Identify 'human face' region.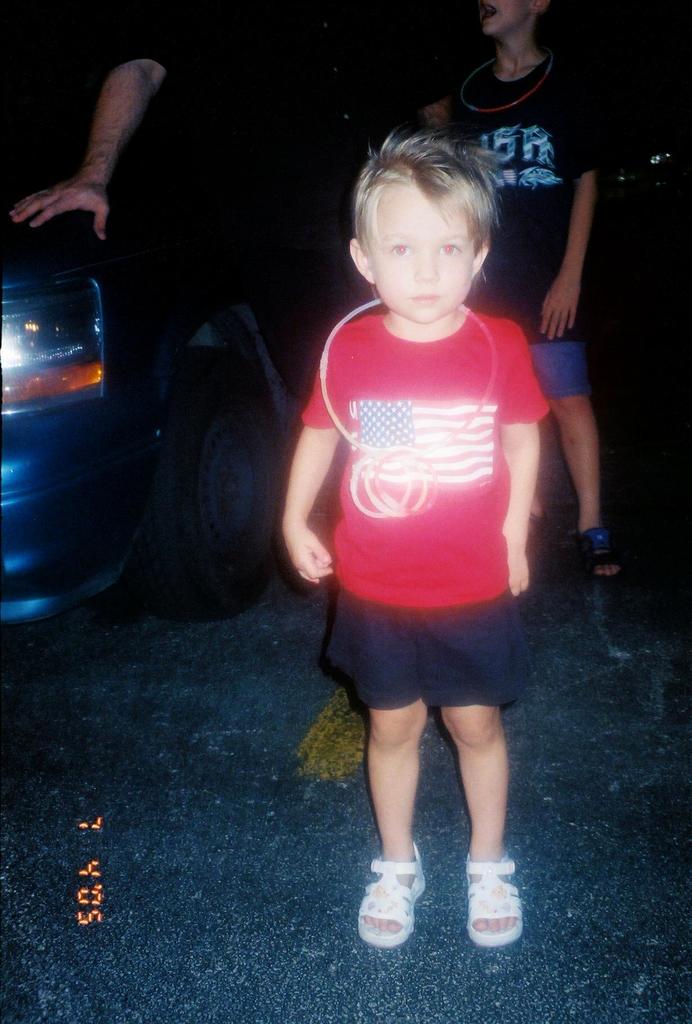
Region: <region>369, 181, 468, 316</region>.
